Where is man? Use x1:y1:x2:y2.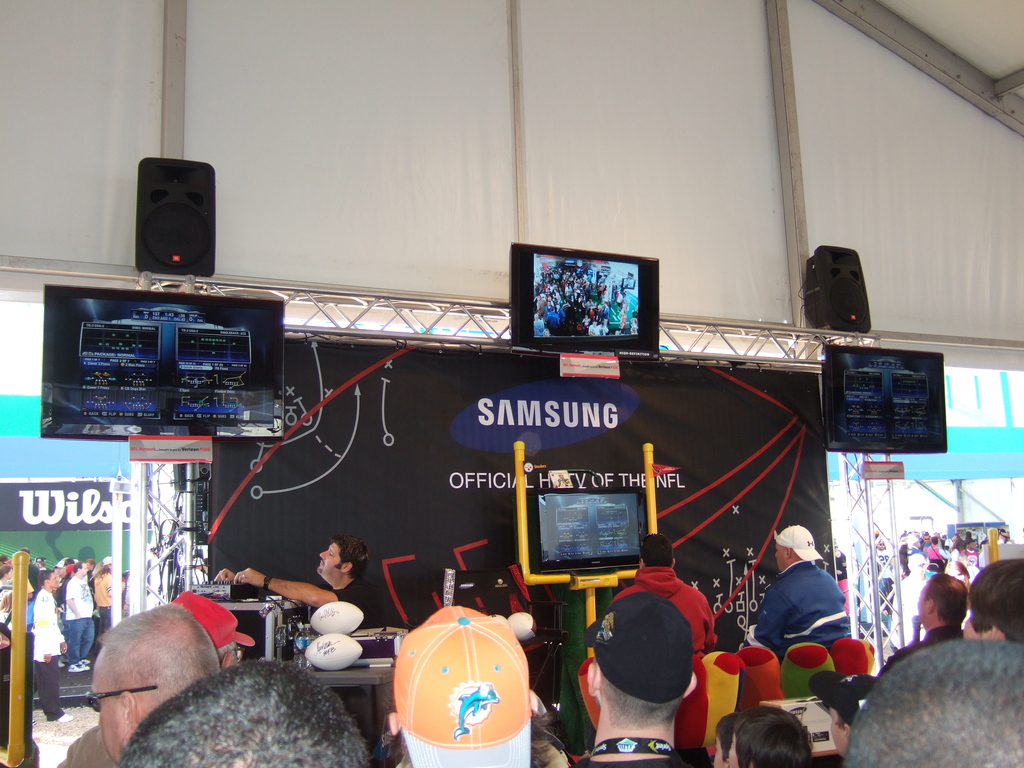
385:605:556:767.
